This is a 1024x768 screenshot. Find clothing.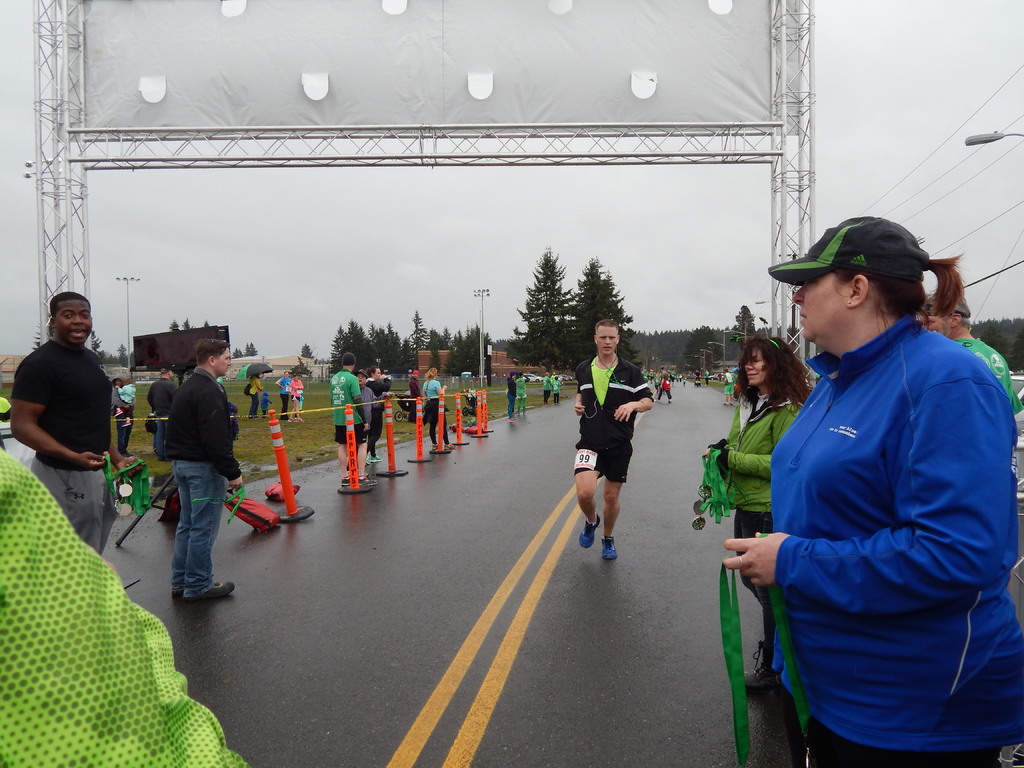
Bounding box: BBox(957, 338, 1020, 425).
